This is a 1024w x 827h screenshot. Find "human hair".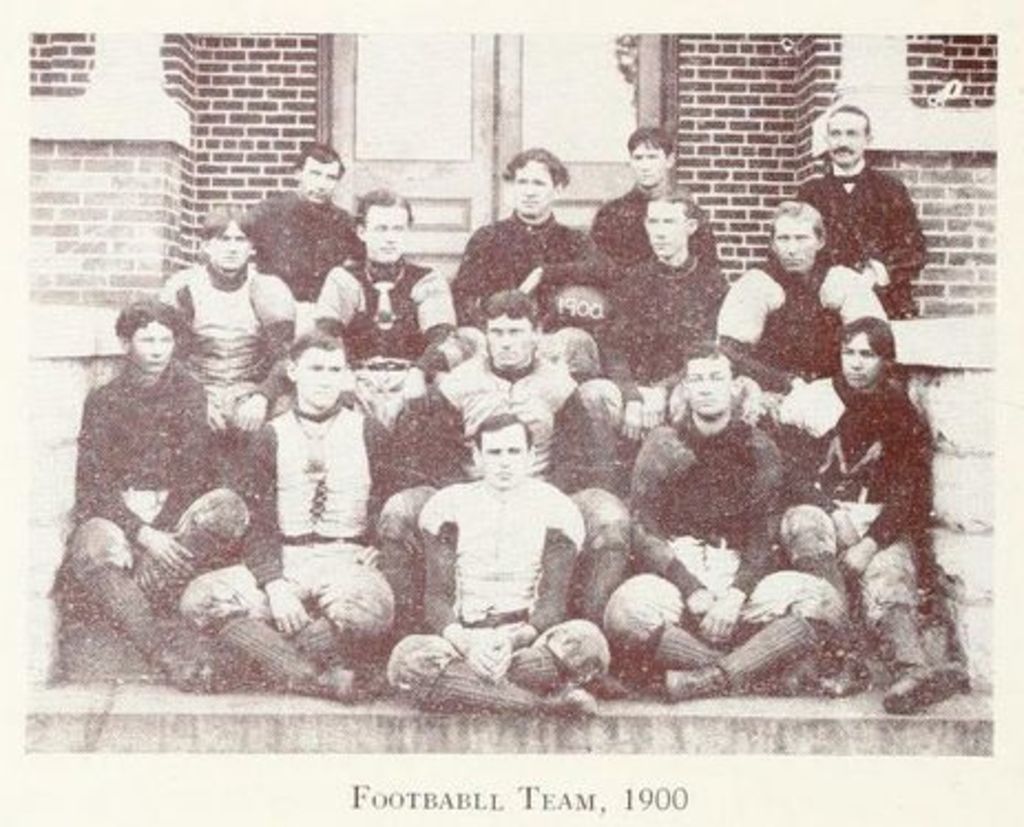
Bounding box: rect(834, 316, 898, 358).
